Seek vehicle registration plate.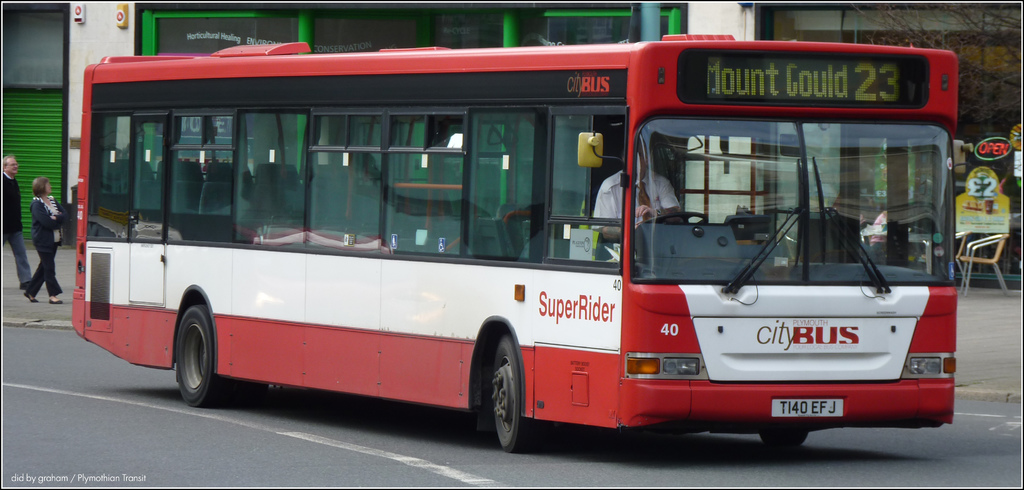
(left=769, top=396, right=843, bottom=420).
